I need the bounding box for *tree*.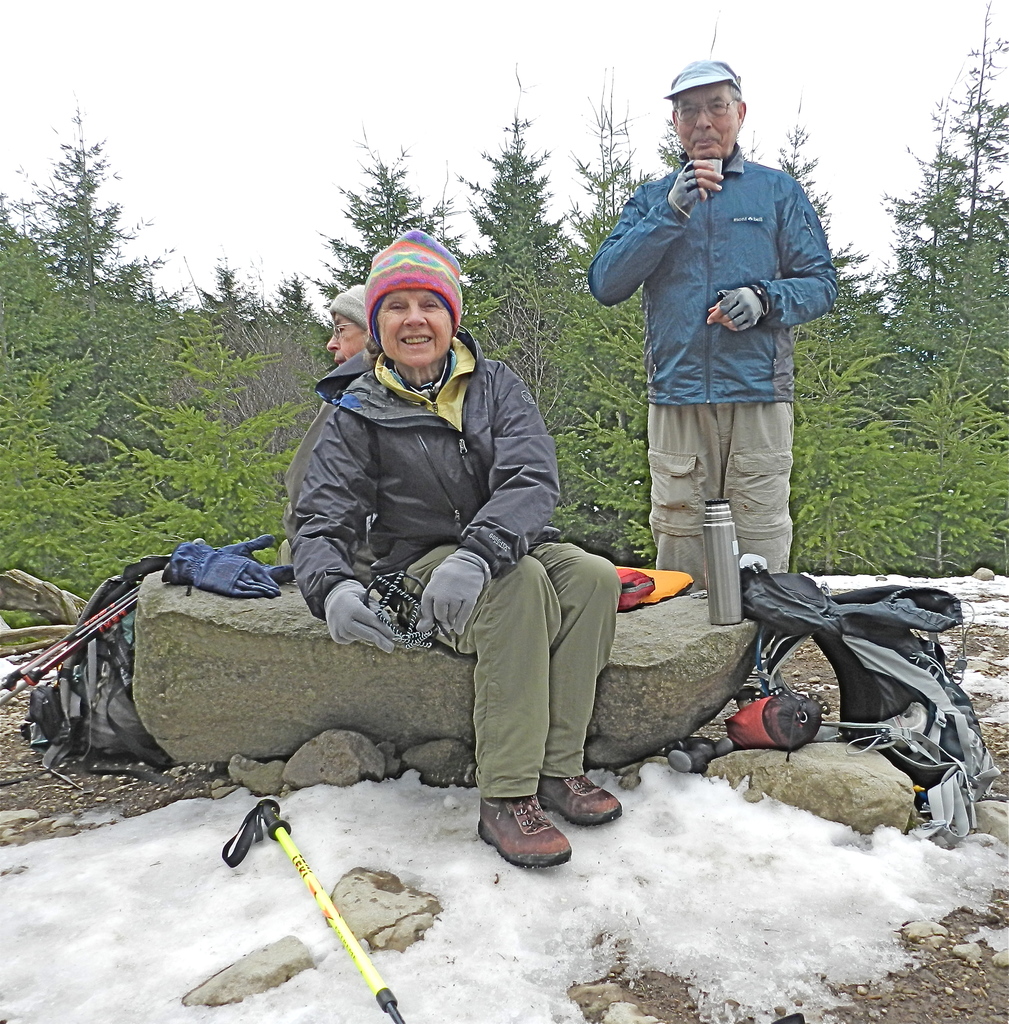
Here it is: 274:134:456:428.
